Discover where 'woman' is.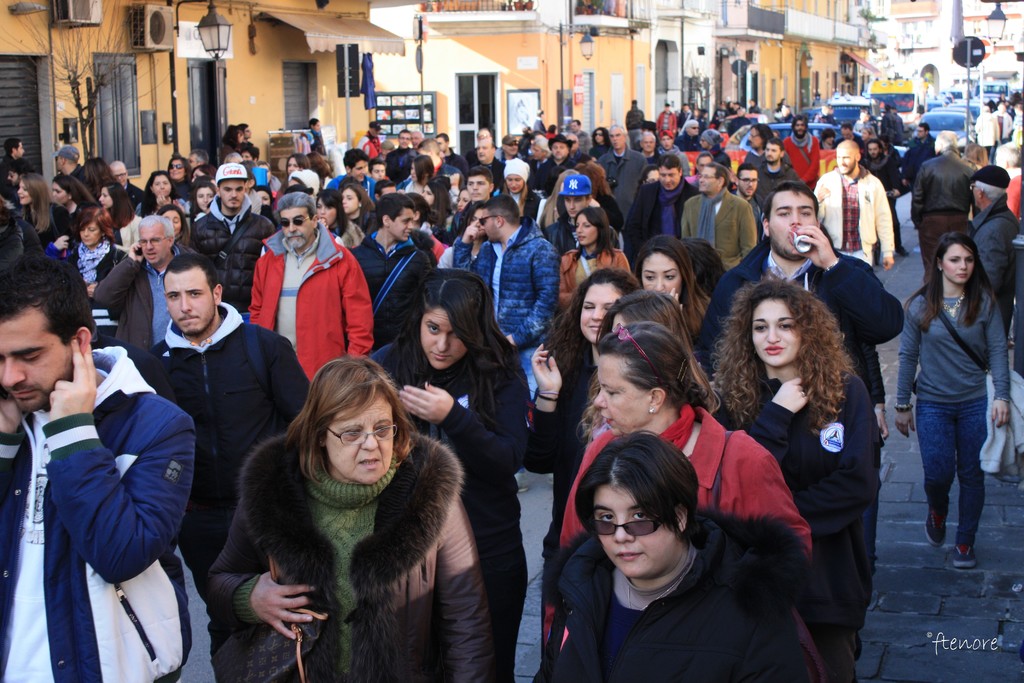
Discovered at detection(713, 277, 897, 657).
